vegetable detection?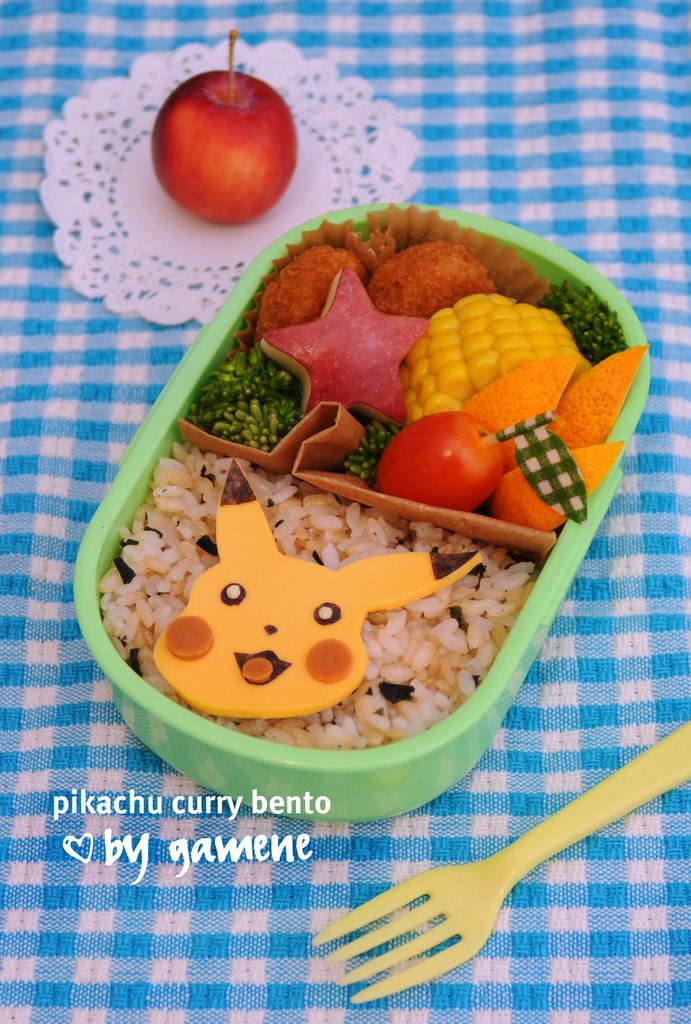
left=186, top=340, right=308, bottom=452
